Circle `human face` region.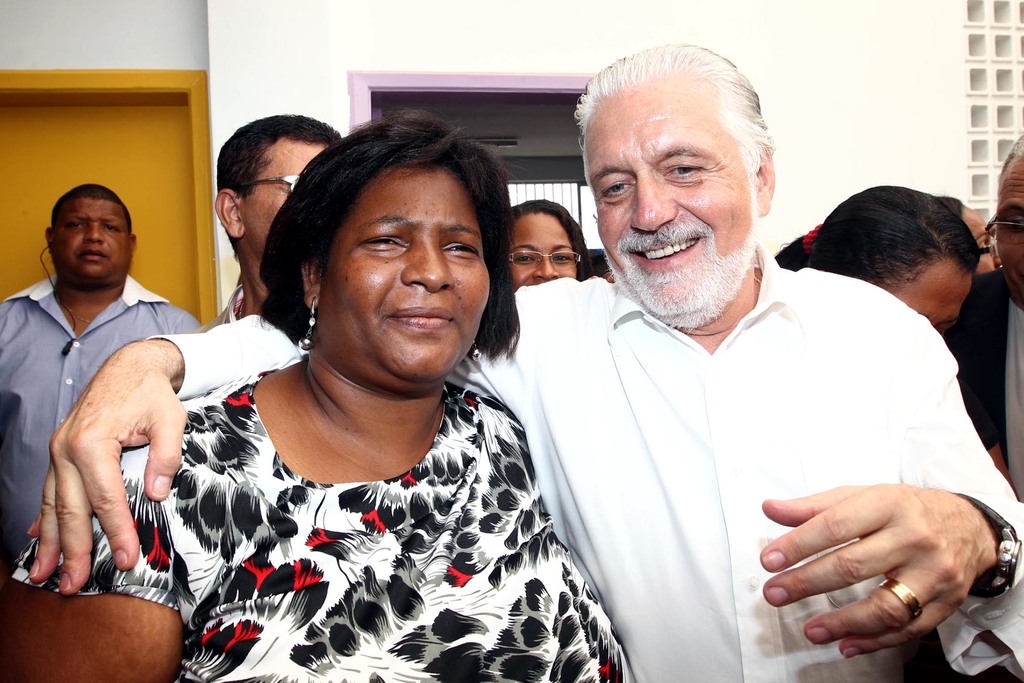
Region: BBox(502, 213, 576, 281).
